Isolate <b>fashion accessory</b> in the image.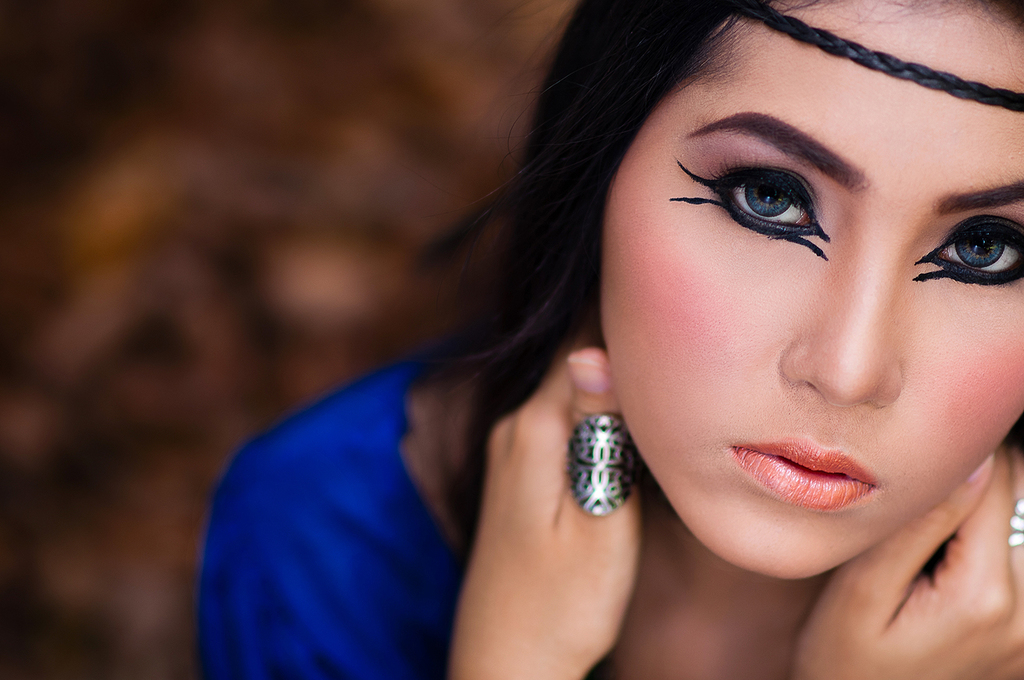
Isolated region: <bbox>1010, 505, 1023, 543</bbox>.
